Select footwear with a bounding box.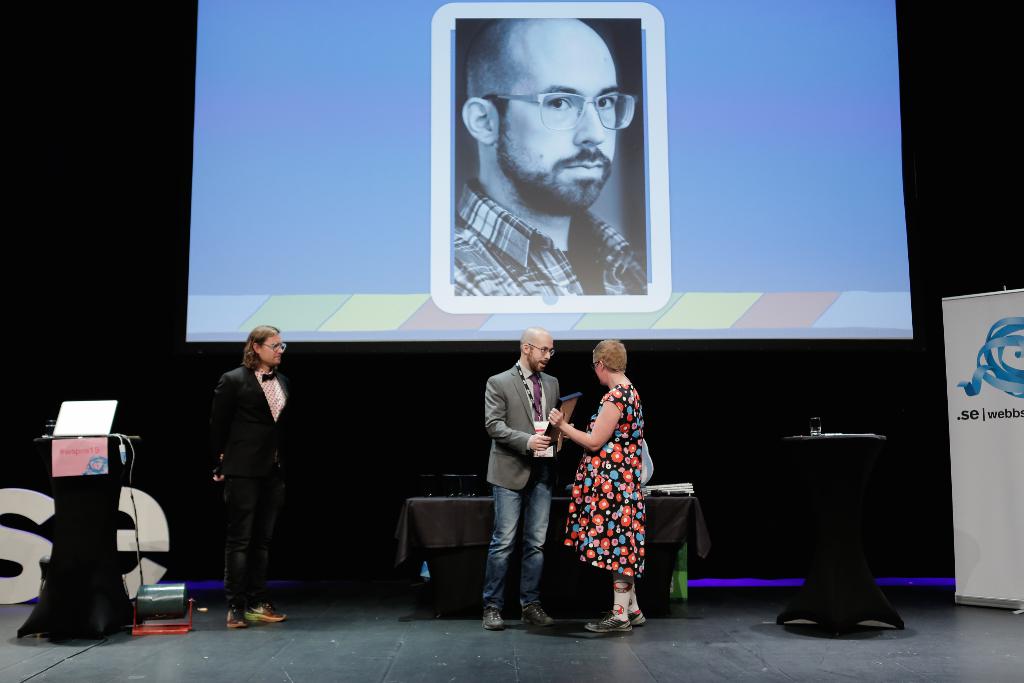
x1=516 y1=604 x2=554 y2=629.
